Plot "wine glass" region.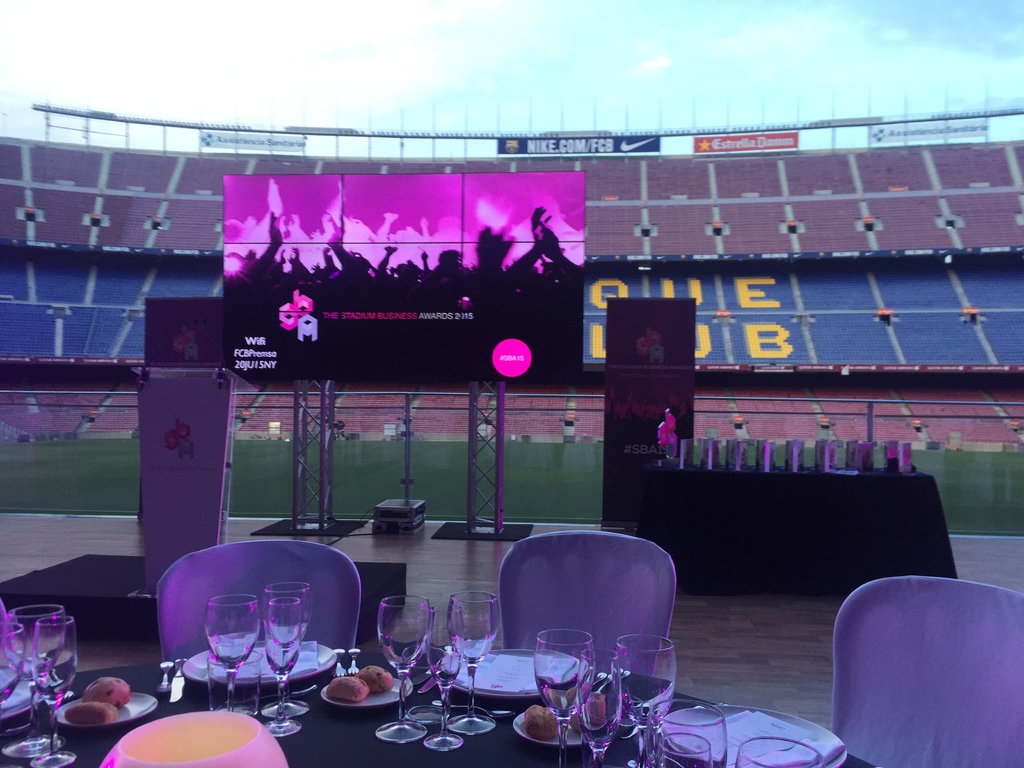
Plotted at 204/652/251/722.
